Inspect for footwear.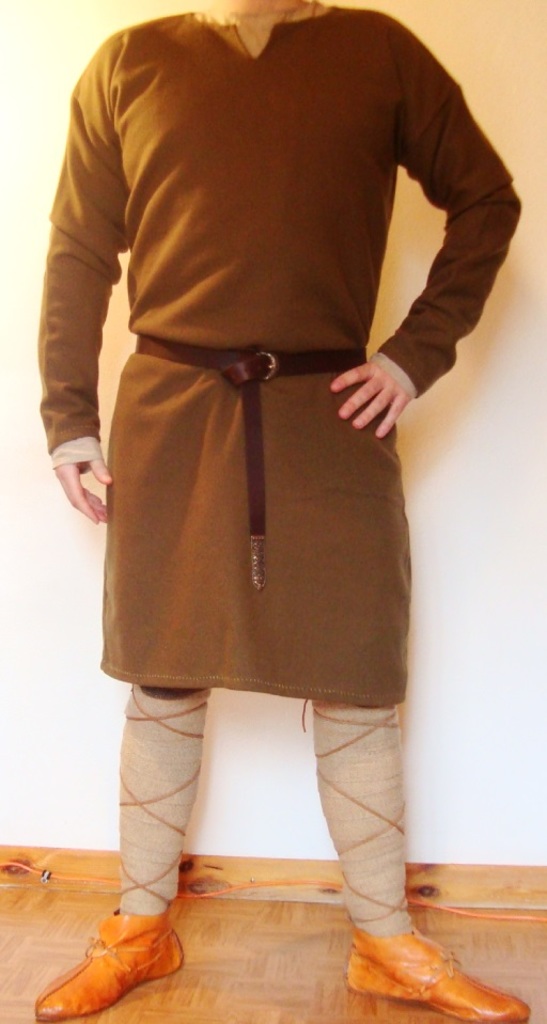
Inspection: x1=337, y1=928, x2=534, y2=1023.
